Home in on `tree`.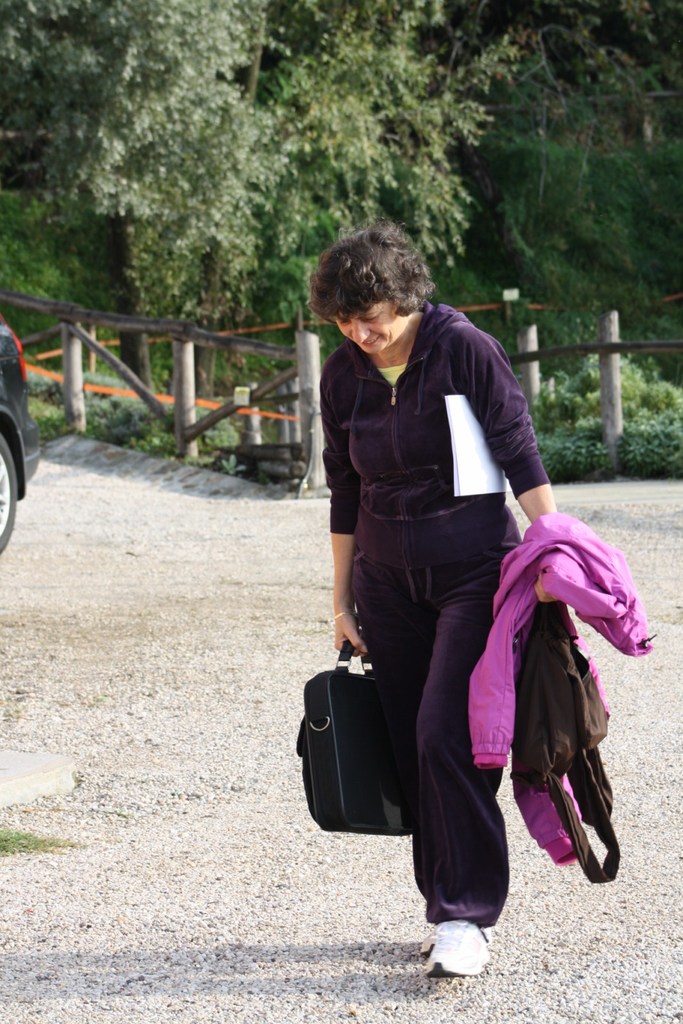
Homed in at locate(0, 0, 512, 413).
